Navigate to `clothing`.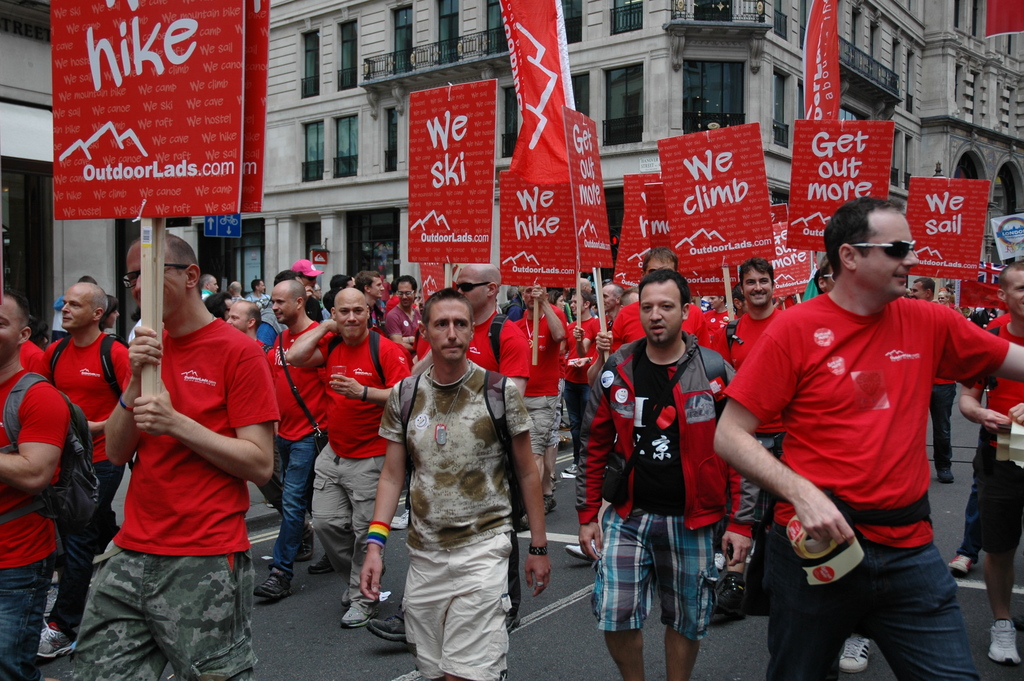
Navigation target: region(723, 290, 1012, 680).
